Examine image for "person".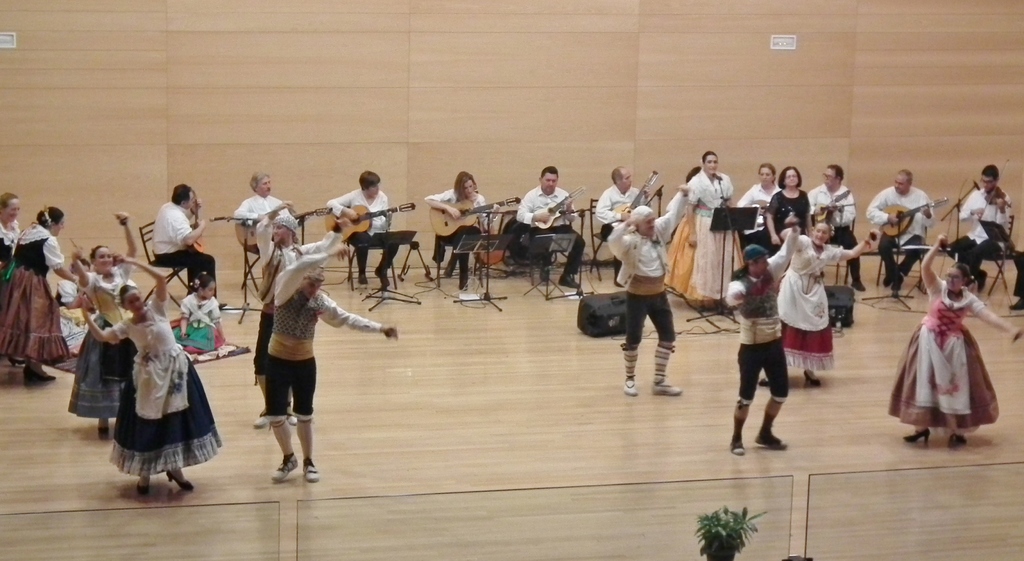
Examination result: 519/168/582/290.
